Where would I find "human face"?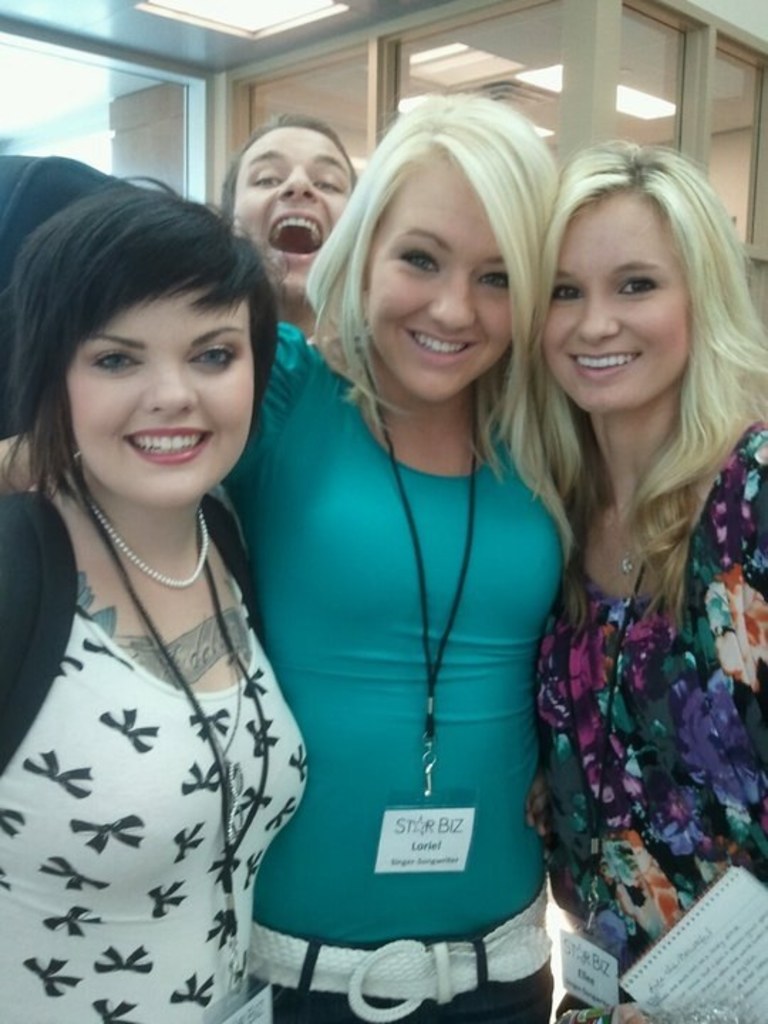
At [535,186,694,422].
